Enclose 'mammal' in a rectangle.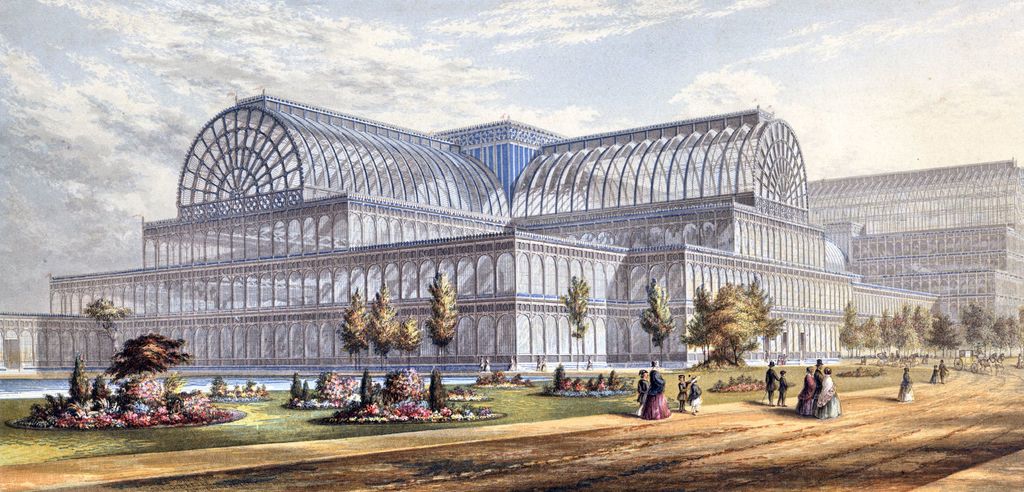
{"x1": 859, "y1": 357, "x2": 863, "y2": 364}.
